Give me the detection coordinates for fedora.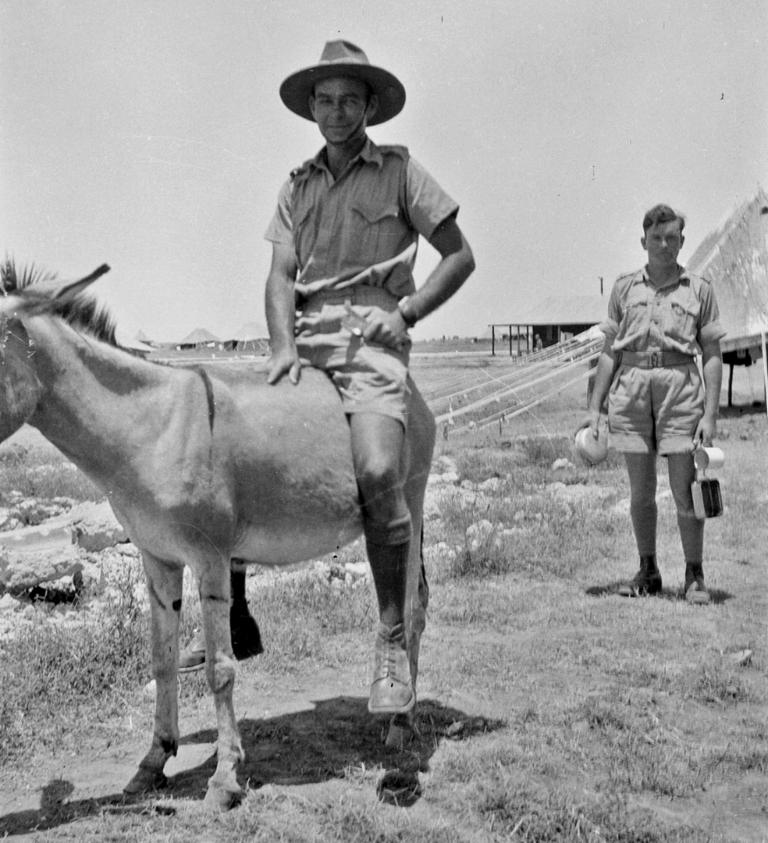
pyautogui.locateOnScreen(280, 36, 410, 148).
